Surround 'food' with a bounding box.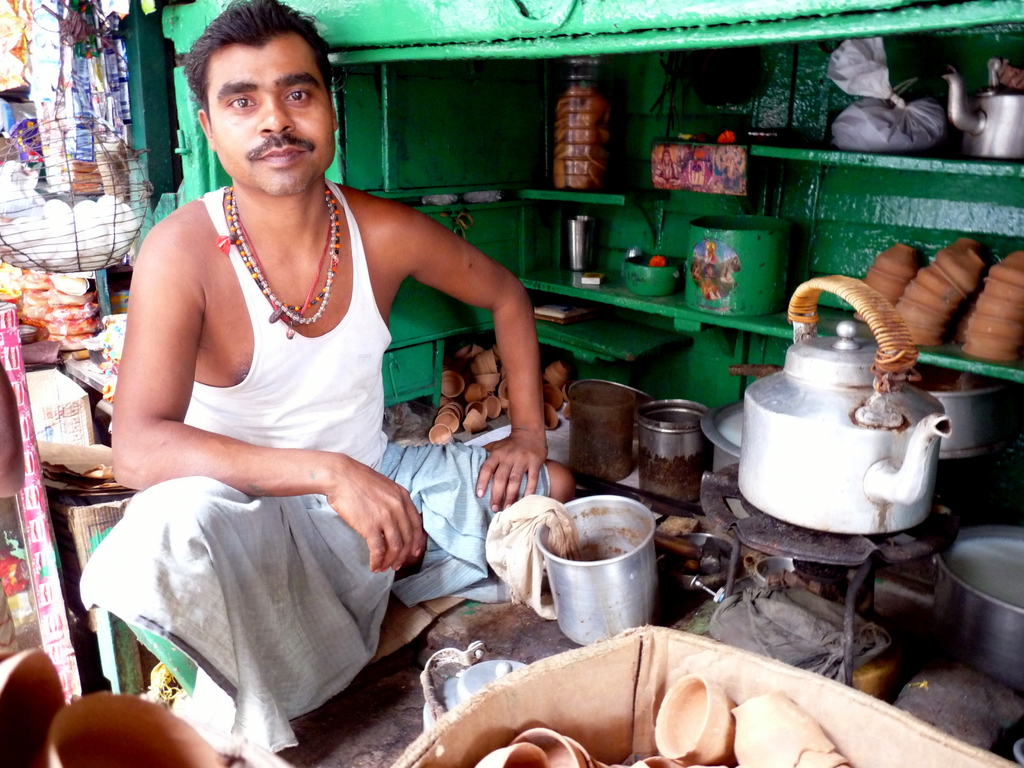
(x1=0, y1=259, x2=17, y2=293).
